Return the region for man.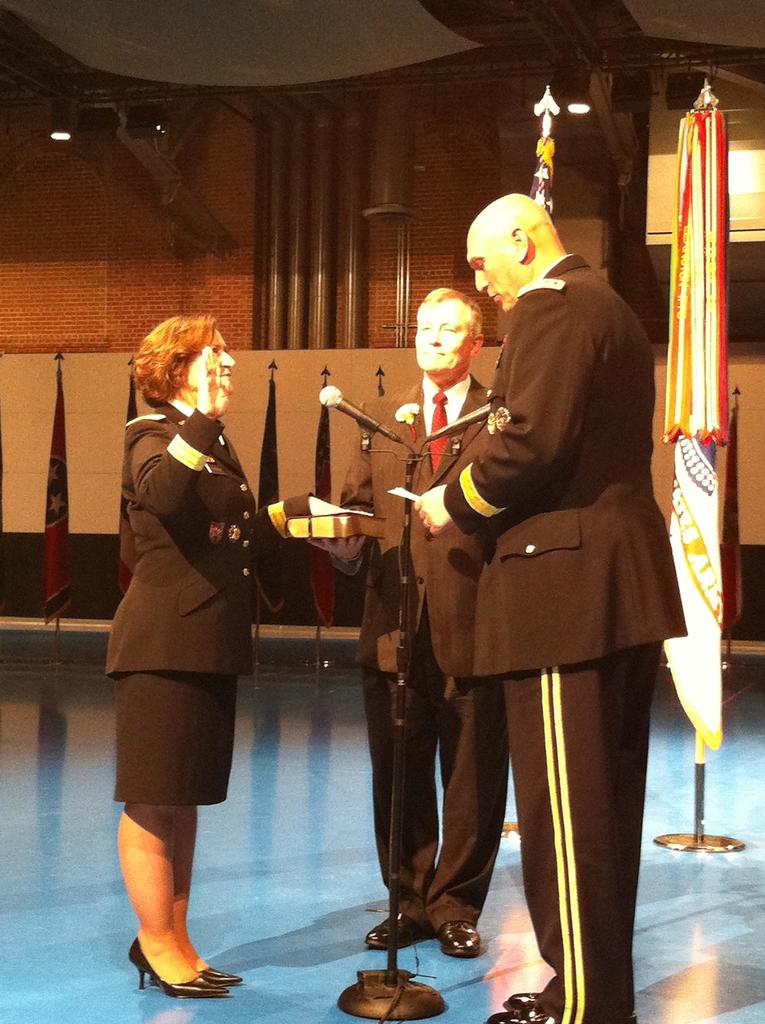
(x1=314, y1=287, x2=510, y2=952).
